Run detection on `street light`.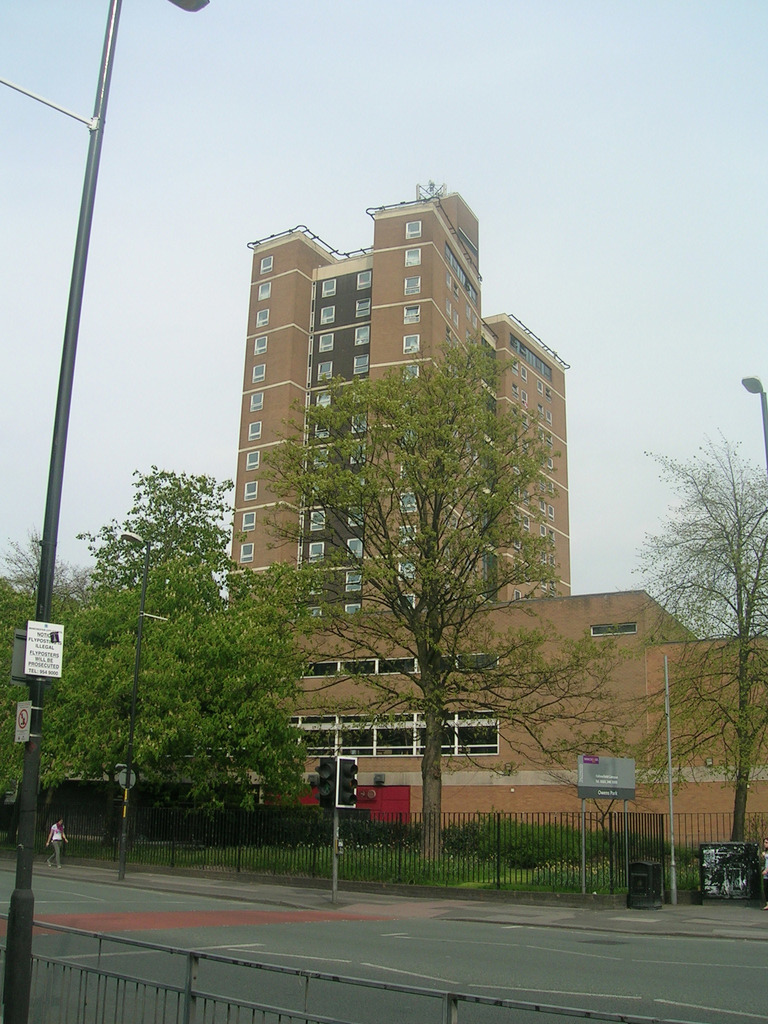
Result: detection(0, 0, 212, 1023).
